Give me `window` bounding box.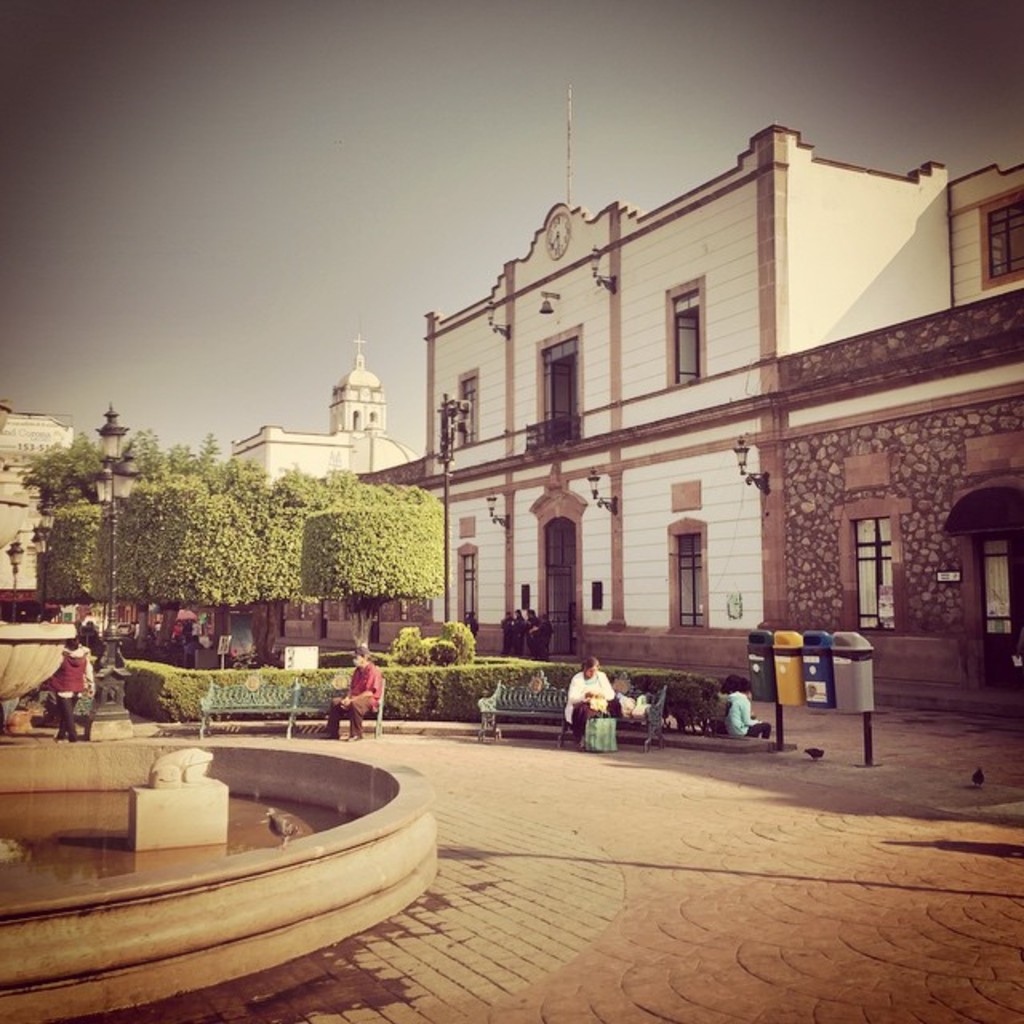
x1=317, y1=598, x2=326, y2=640.
